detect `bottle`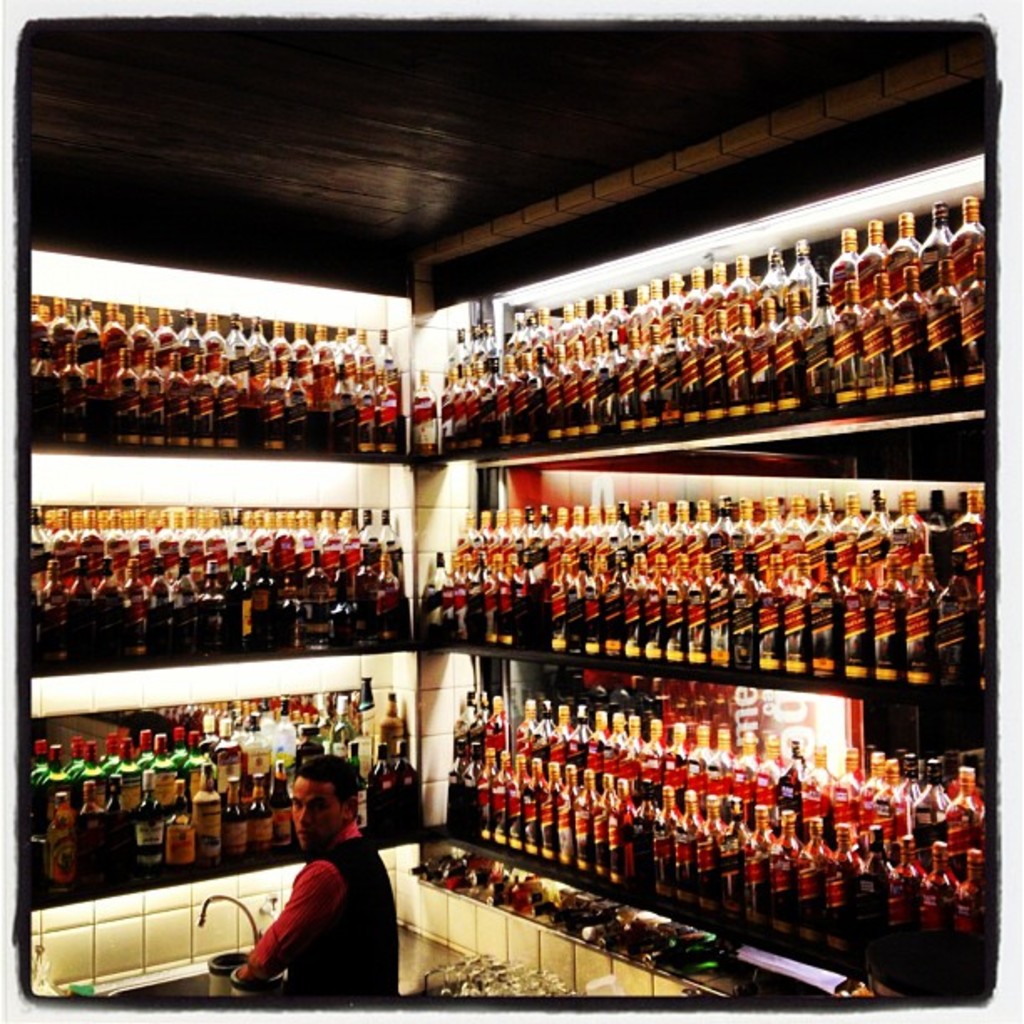
Rect(45, 507, 52, 542)
